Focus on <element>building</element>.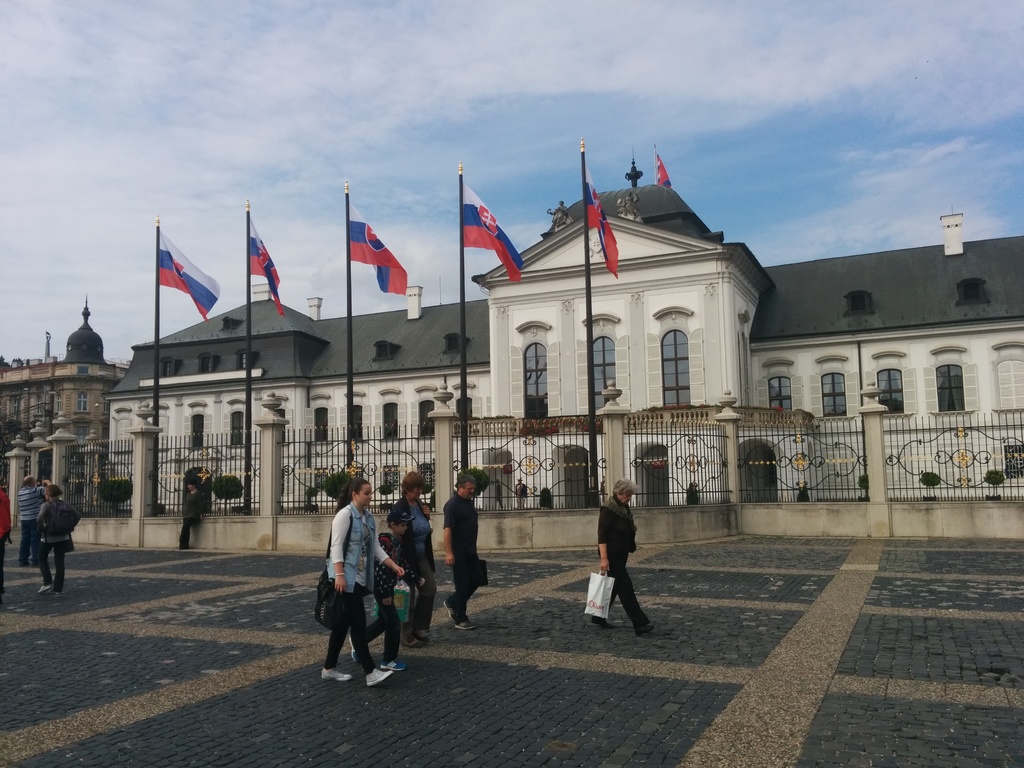
Focused at rect(97, 146, 1023, 518).
